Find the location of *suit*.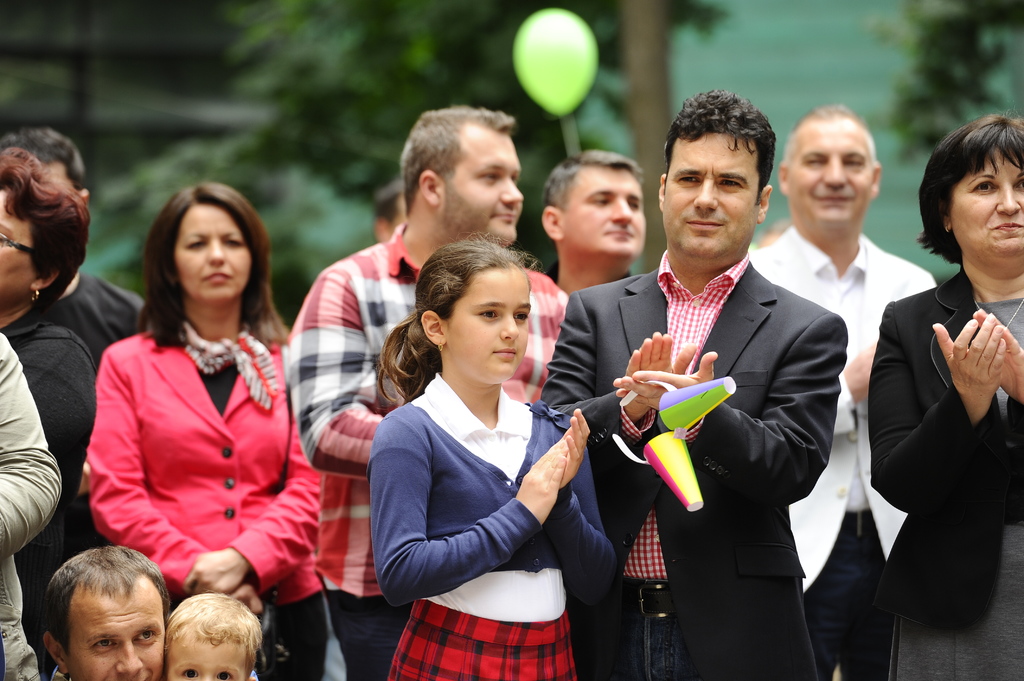
Location: detection(86, 321, 323, 680).
